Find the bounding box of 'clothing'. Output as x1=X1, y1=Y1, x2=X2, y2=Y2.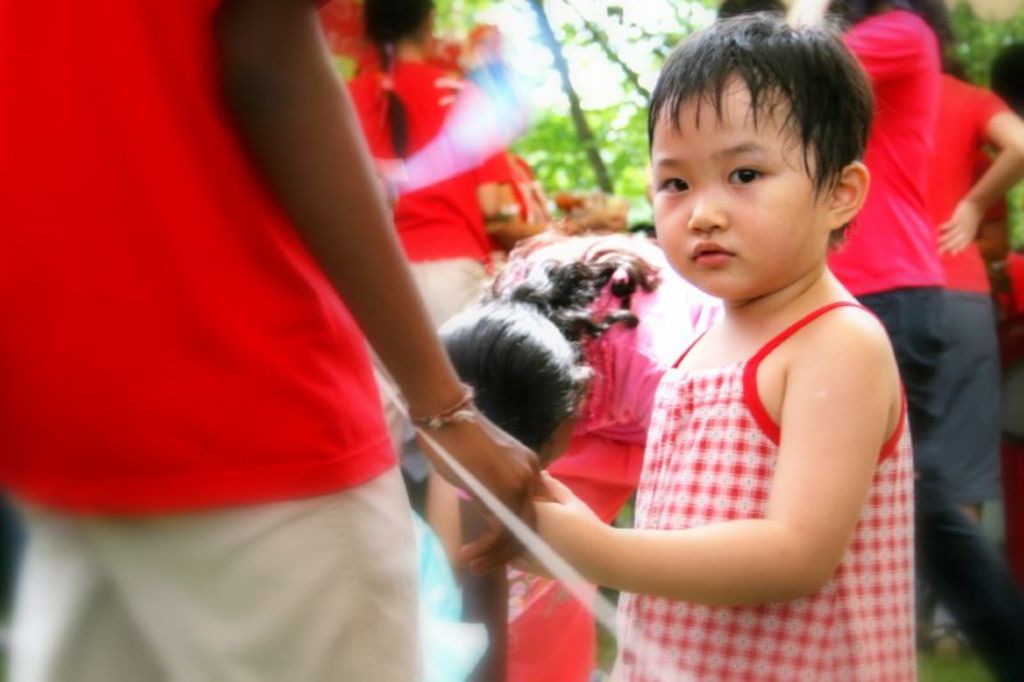
x1=0, y1=0, x2=490, y2=681.
